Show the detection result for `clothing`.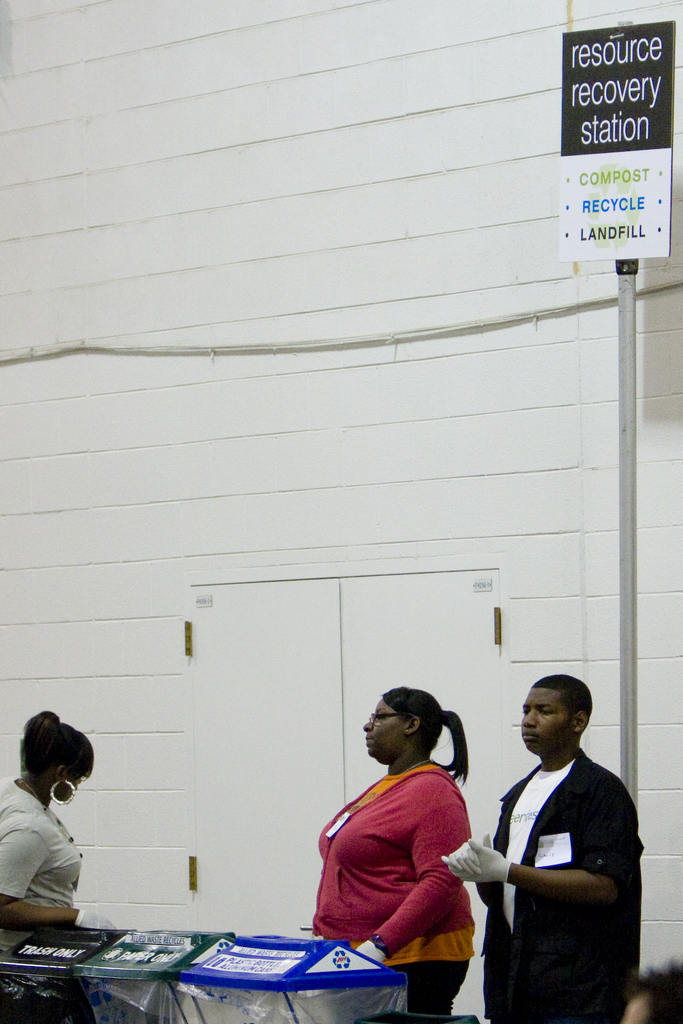
0:778:80:953.
